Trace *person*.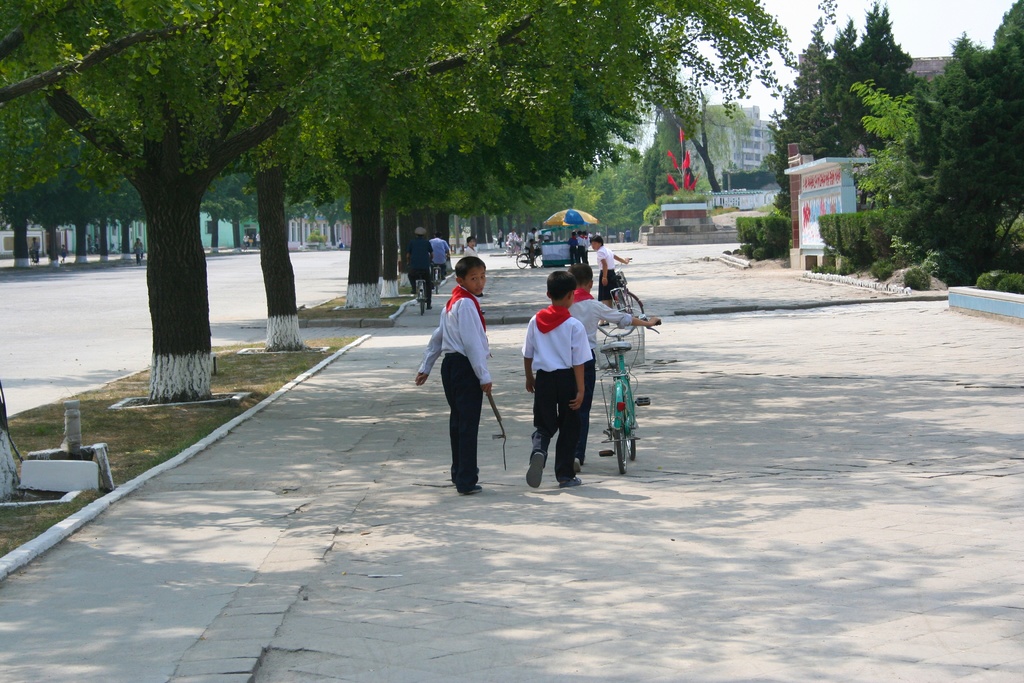
Traced to rect(568, 260, 660, 472).
